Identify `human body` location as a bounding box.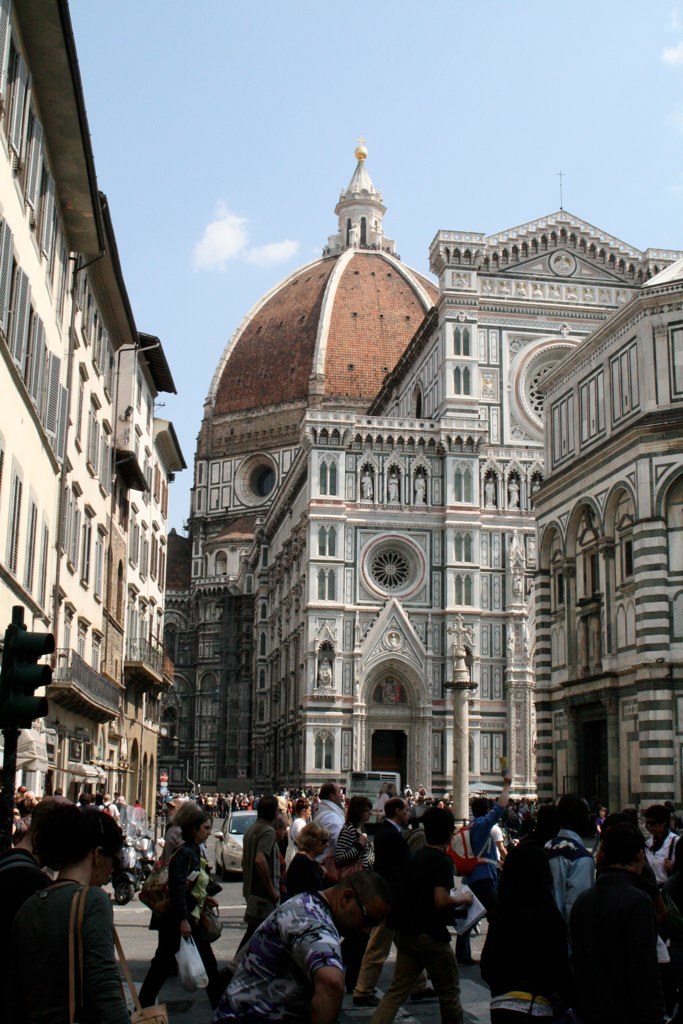
218 867 389 1023.
